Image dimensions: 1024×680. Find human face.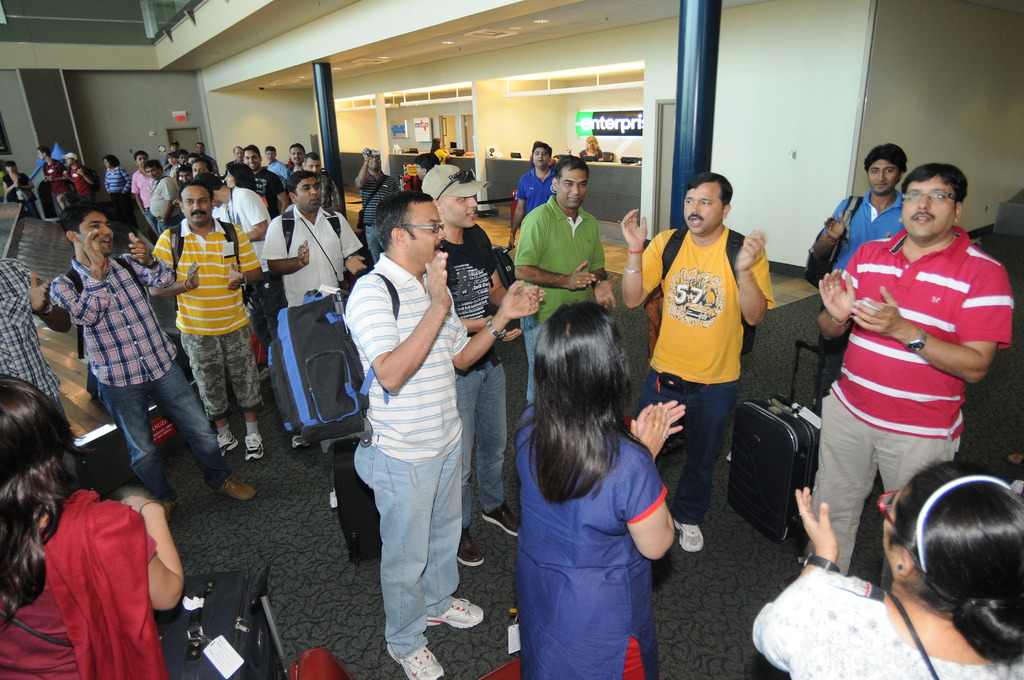
[left=534, top=146, right=548, bottom=164].
